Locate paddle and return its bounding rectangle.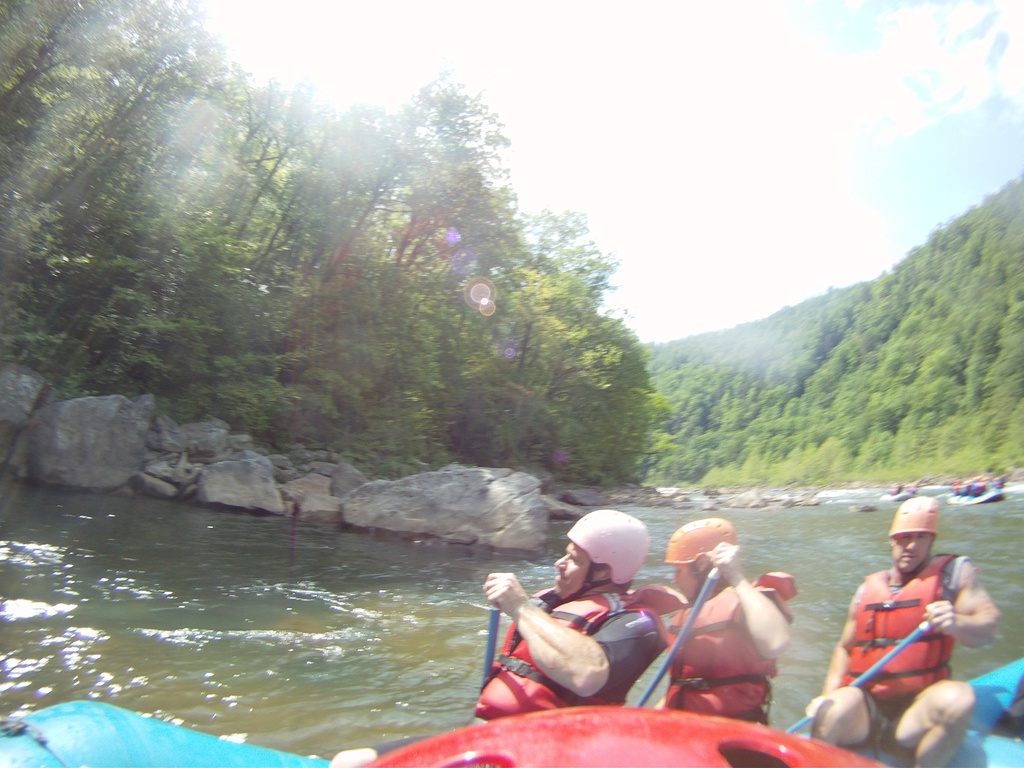
x1=481 y1=602 x2=502 y2=689.
